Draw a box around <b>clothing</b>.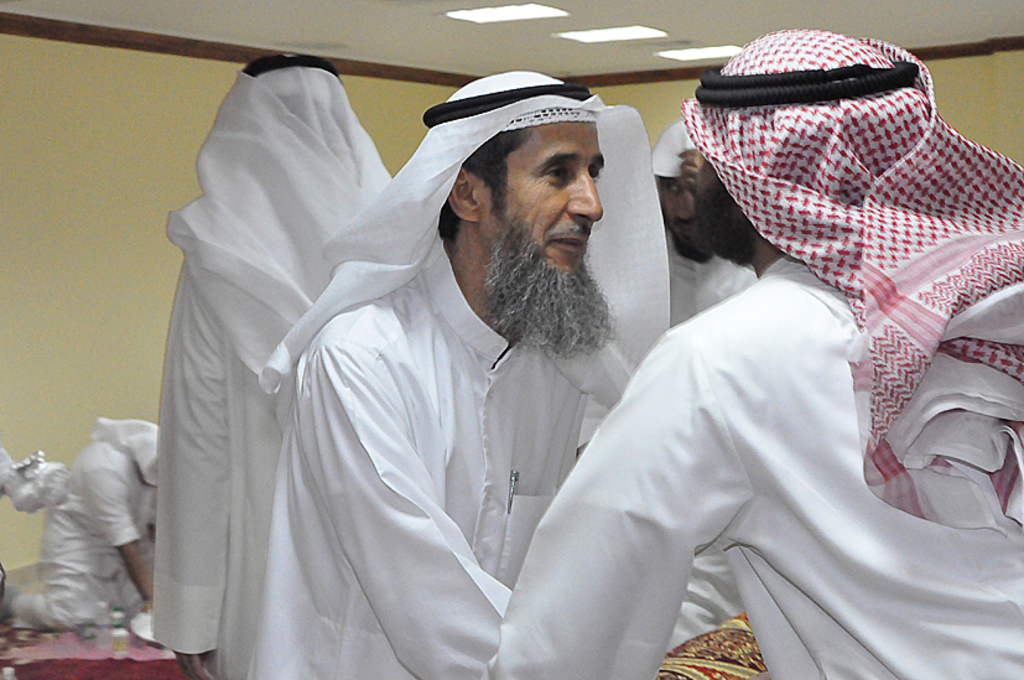
select_region(241, 66, 640, 679).
